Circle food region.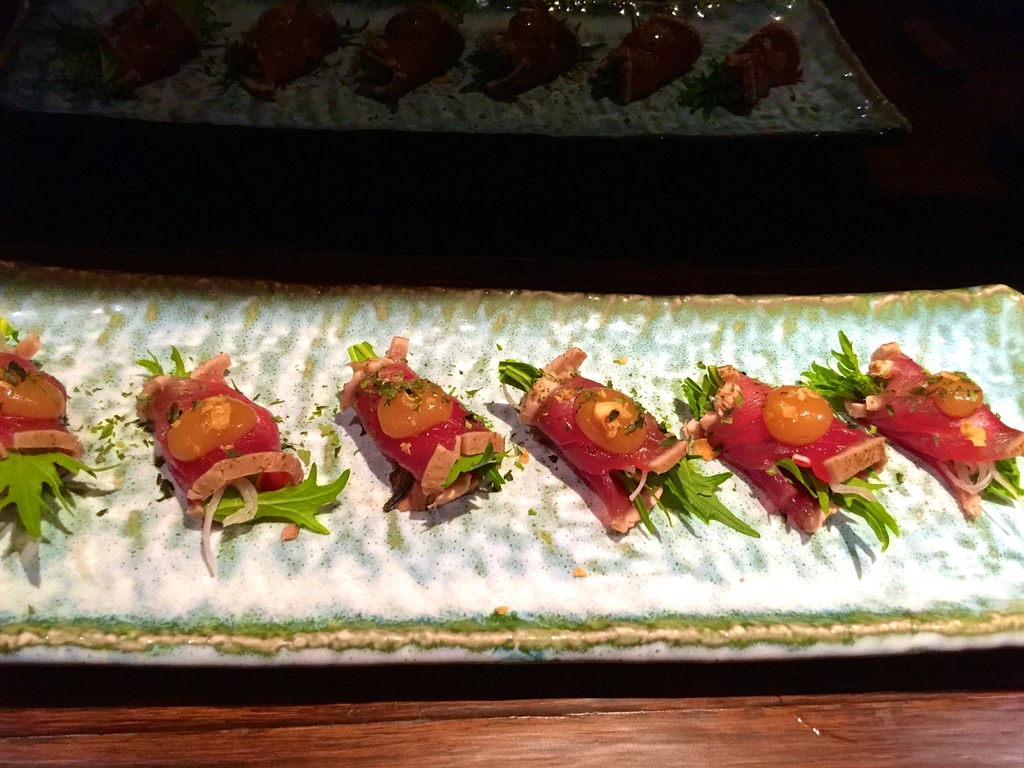
Region: (140, 369, 312, 539).
